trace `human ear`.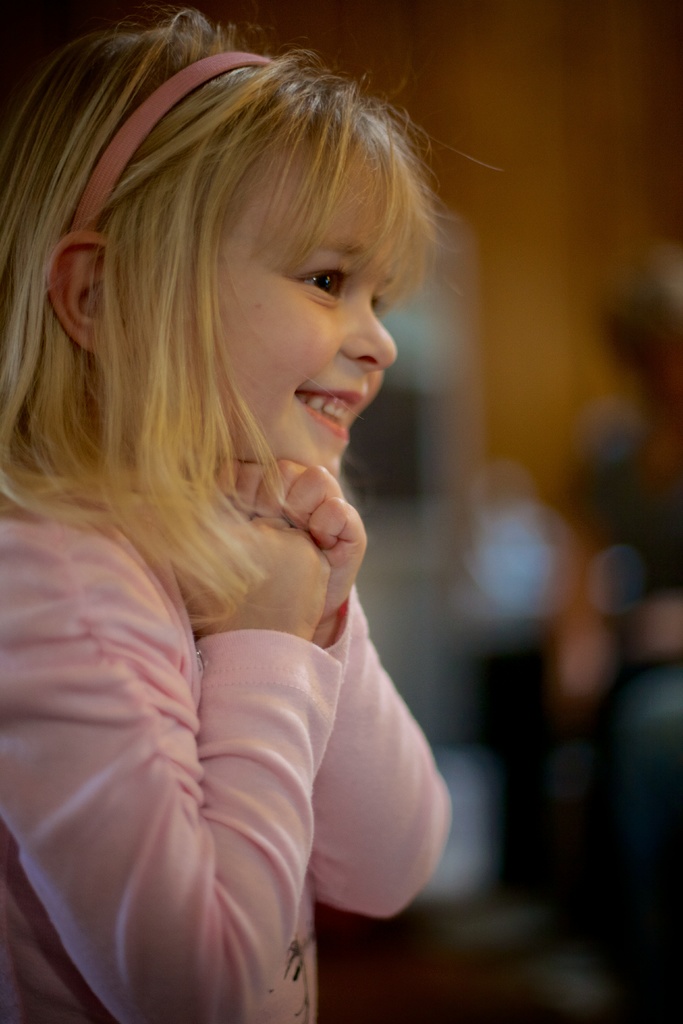
Traced to Rect(48, 232, 123, 349).
